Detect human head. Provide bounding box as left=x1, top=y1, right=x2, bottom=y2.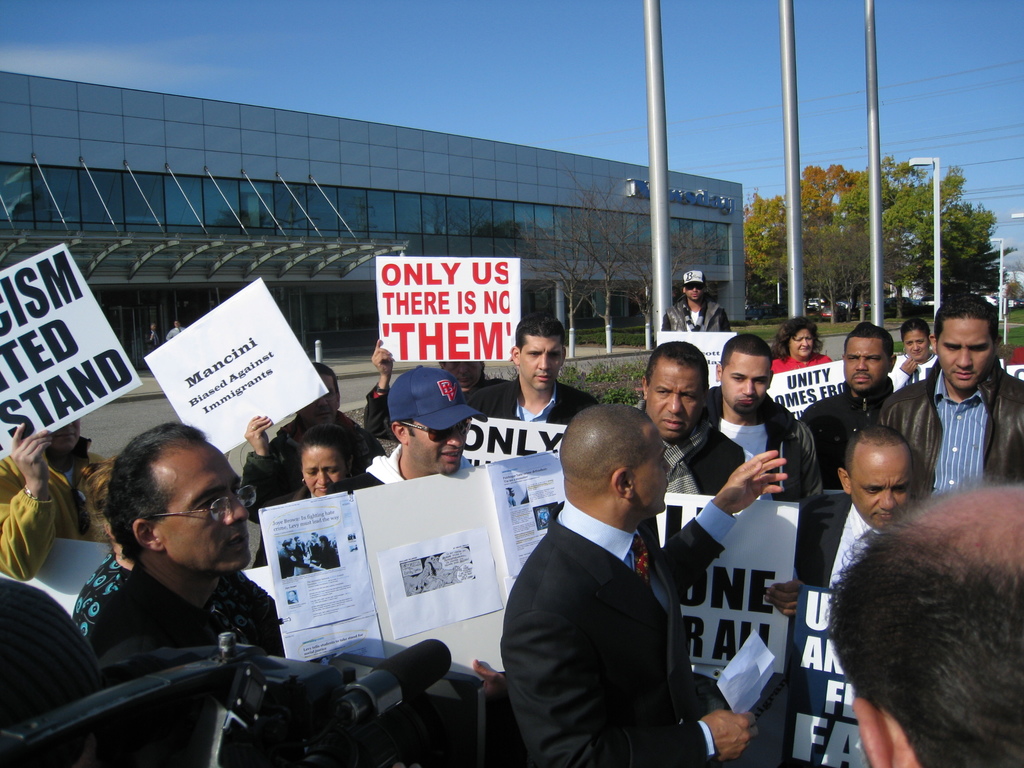
left=684, top=270, right=708, bottom=303.
